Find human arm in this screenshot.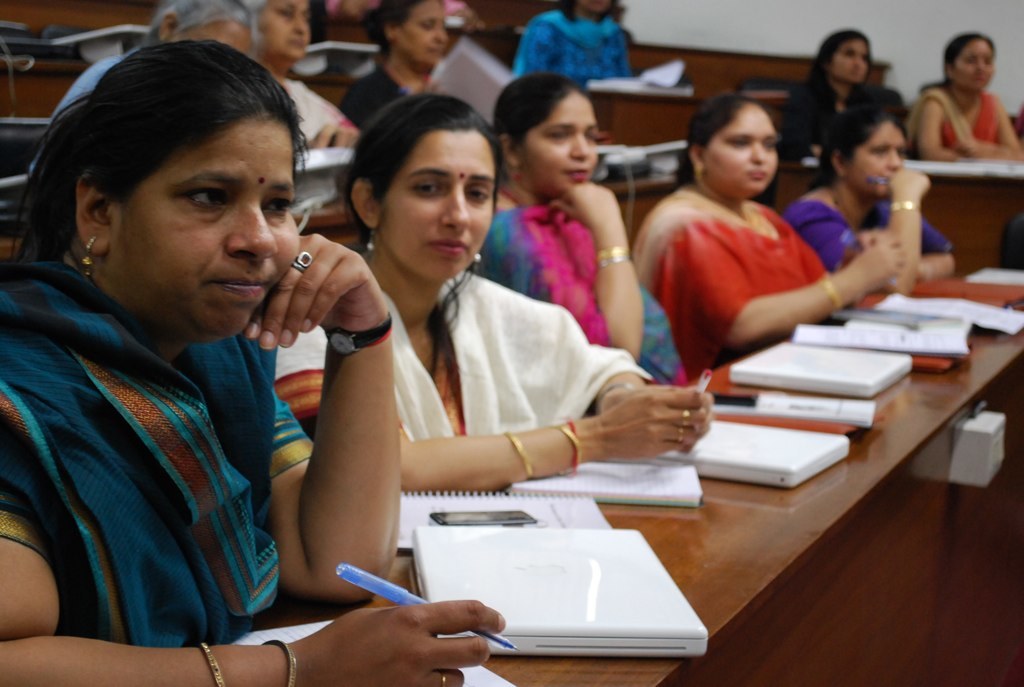
The bounding box for human arm is x1=308 y1=121 x2=364 y2=154.
